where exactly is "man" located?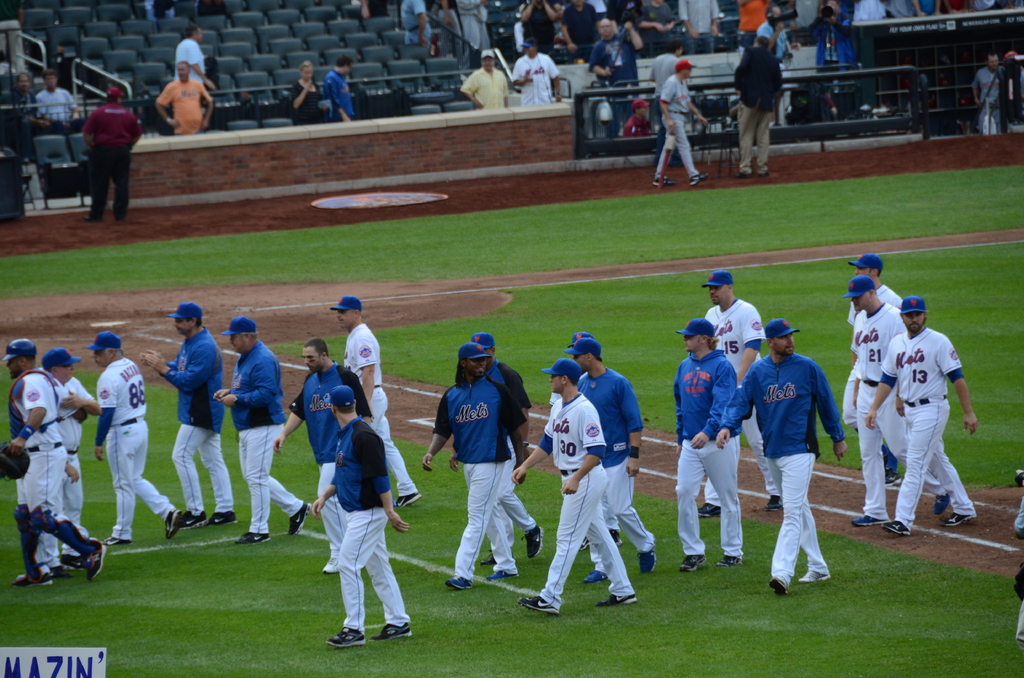
Its bounding box is region(177, 17, 216, 86).
